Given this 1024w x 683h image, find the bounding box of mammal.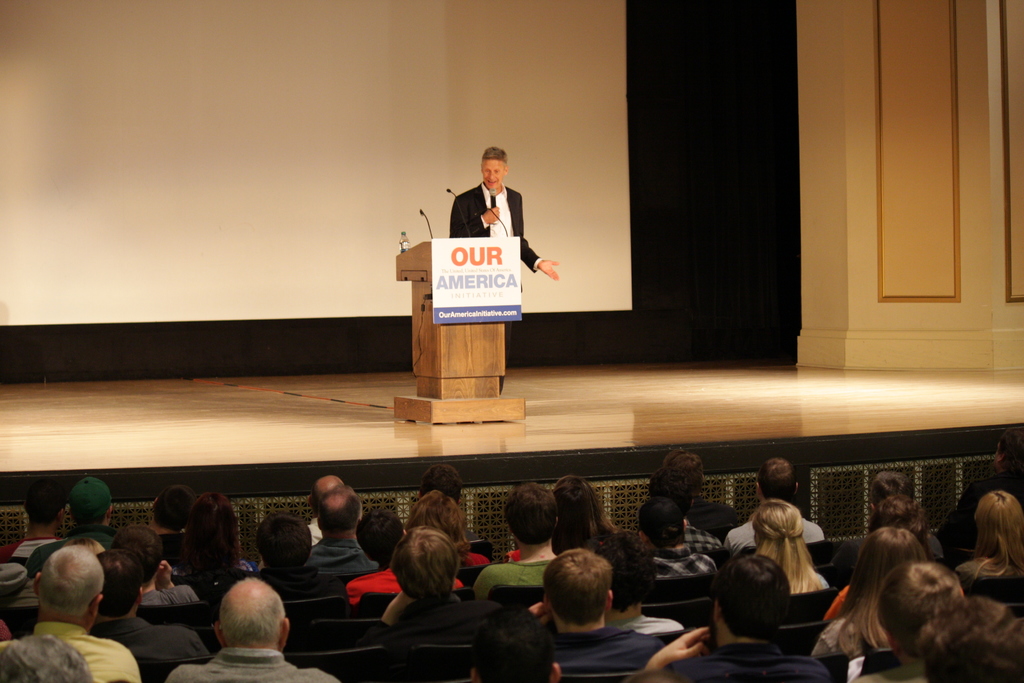
region(347, 503, 462, 609).
